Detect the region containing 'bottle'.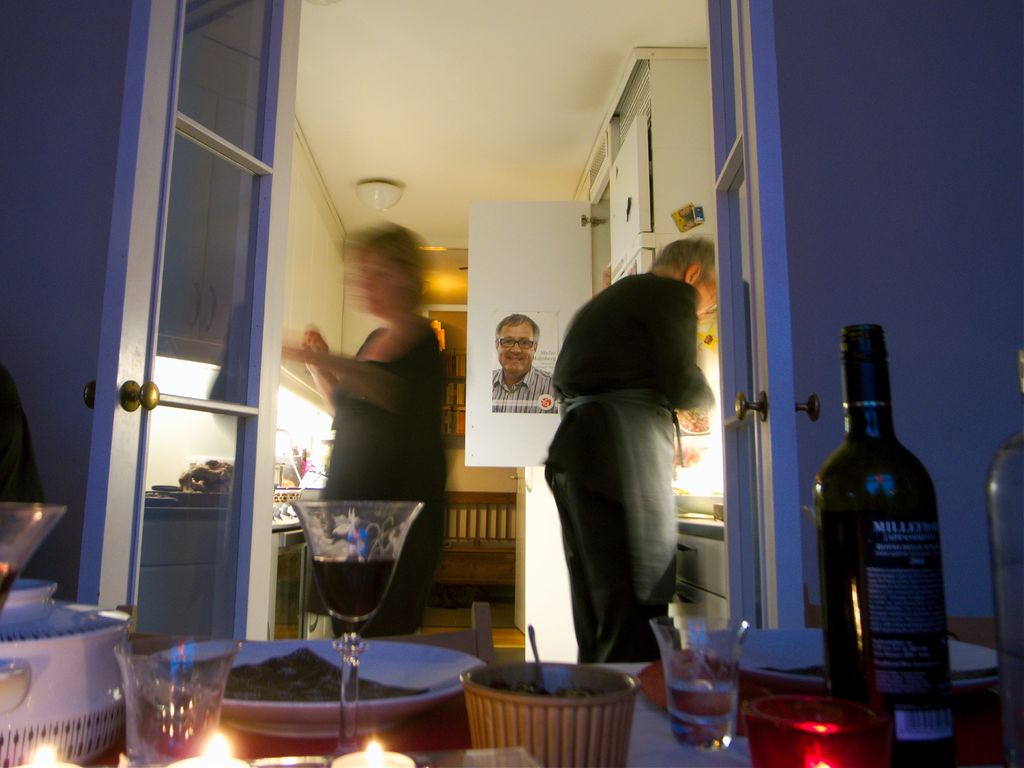
select_region(808, 320, 952, 719).
